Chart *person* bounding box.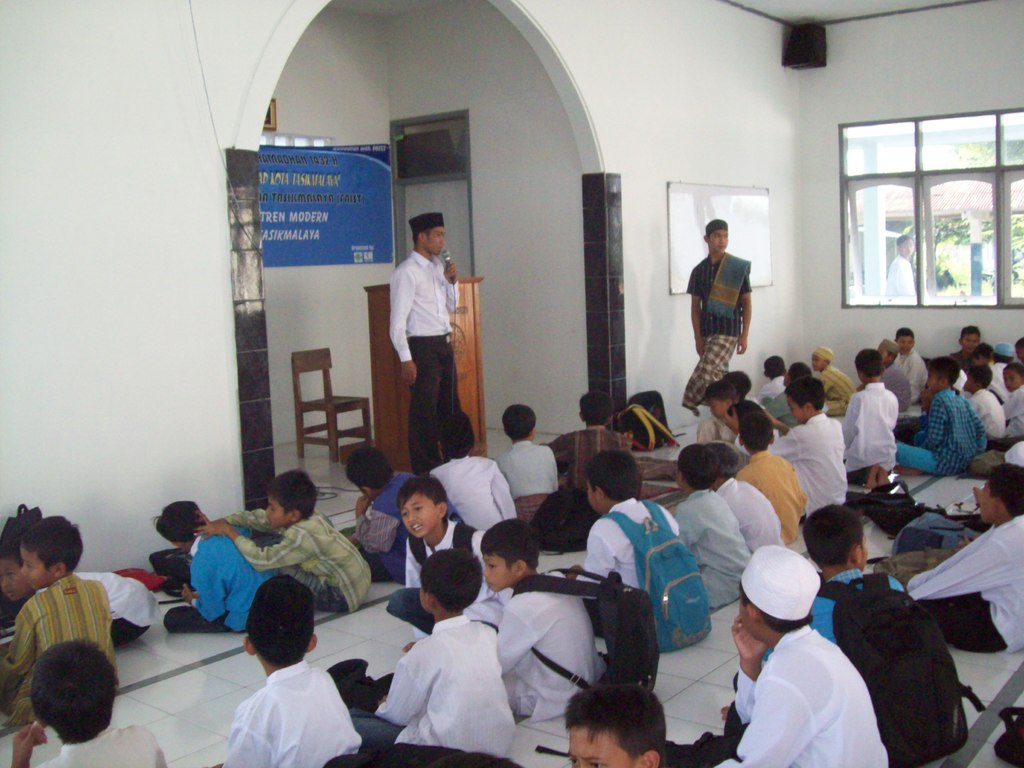
Charted: select_region(396, 253, 460, 470).
